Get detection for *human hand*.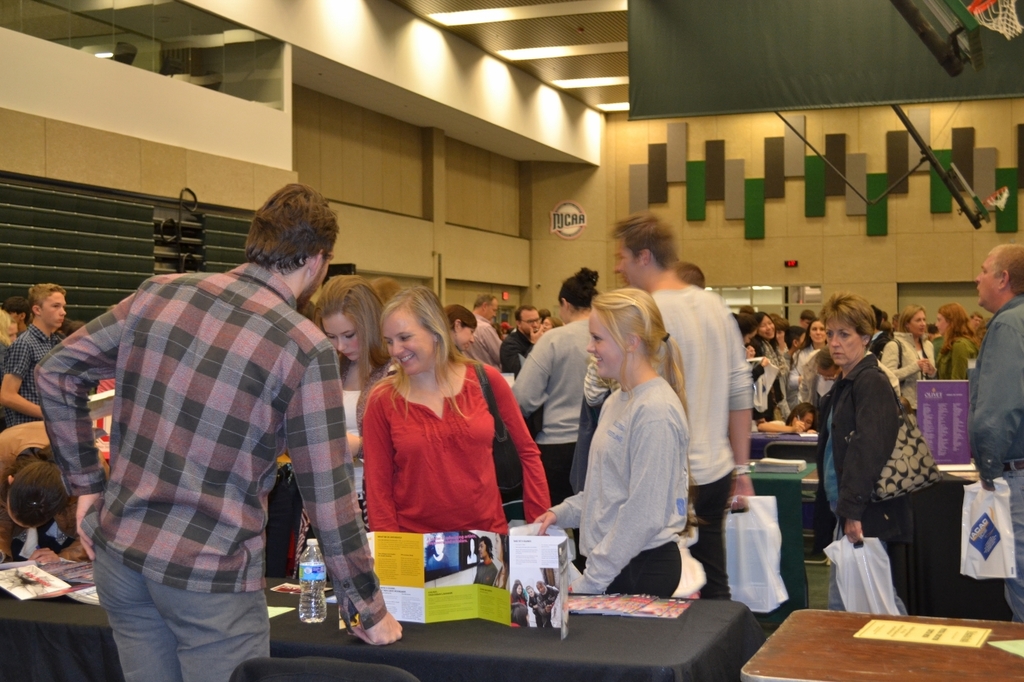
Detection: x1=530, y1=326, x2=544, y2=345.
